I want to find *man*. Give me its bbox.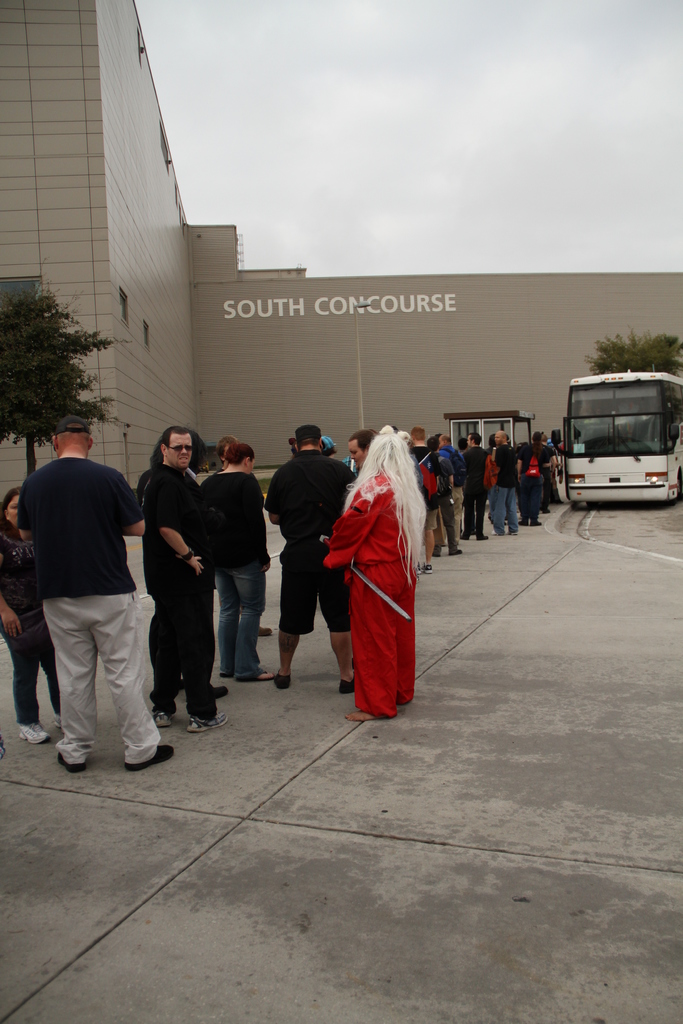
(left=19, top=396, right=164, bottom=787).
